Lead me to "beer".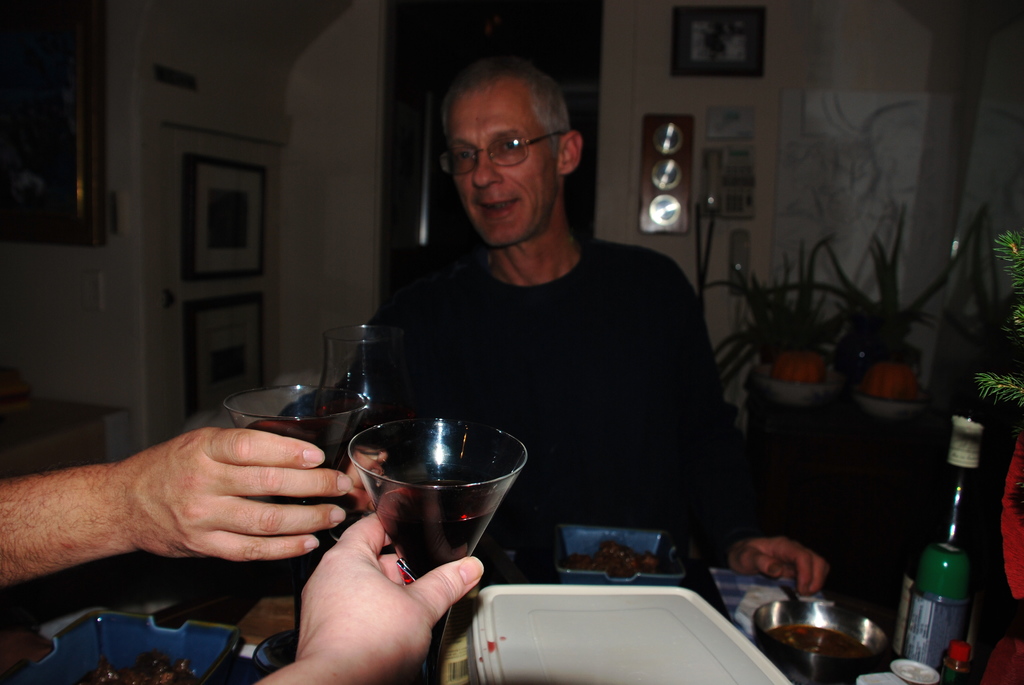
Lead to (384, 453, 504, 614).
